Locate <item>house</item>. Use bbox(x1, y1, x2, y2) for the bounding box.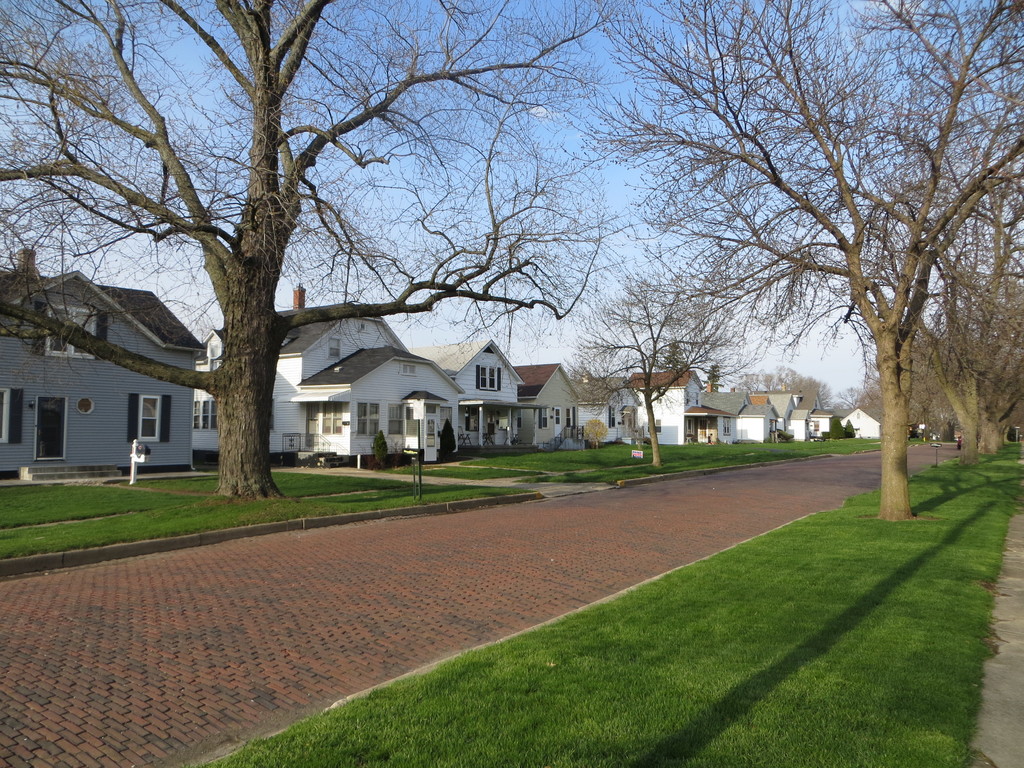
bbox(703, 385, 844, 447).
